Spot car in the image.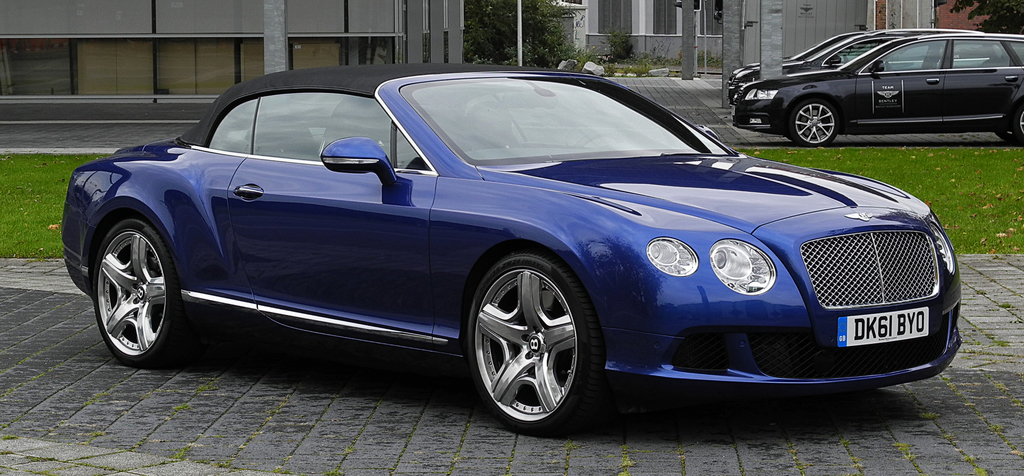
car found at 62,58,963,429.
